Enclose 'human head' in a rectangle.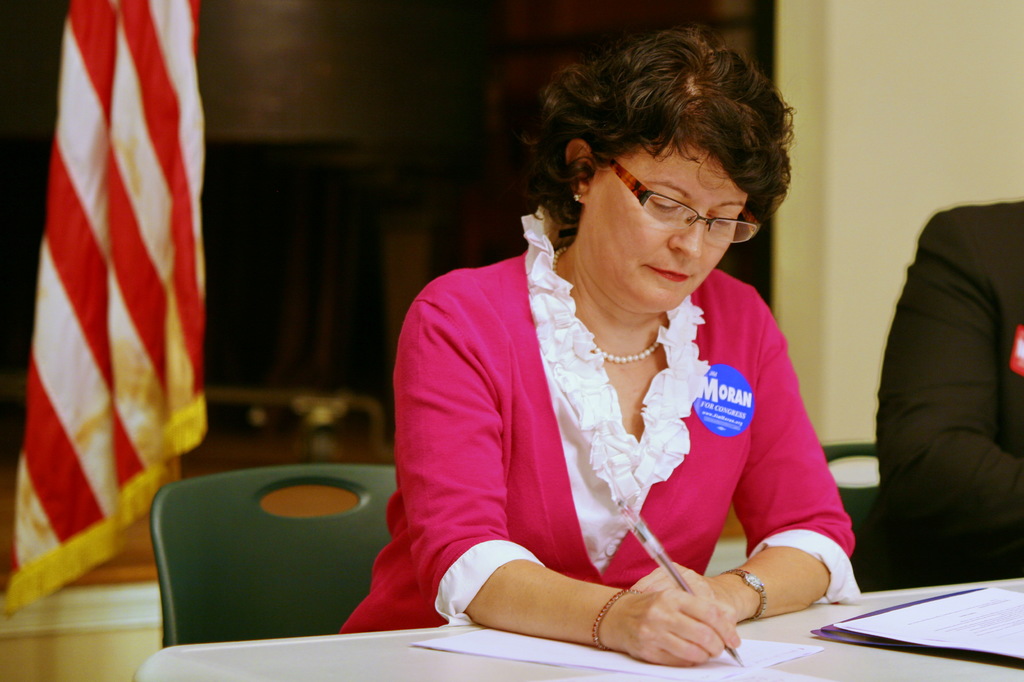
{"left": 524, "top": 33, "right": 802, "bottom": 301}.
